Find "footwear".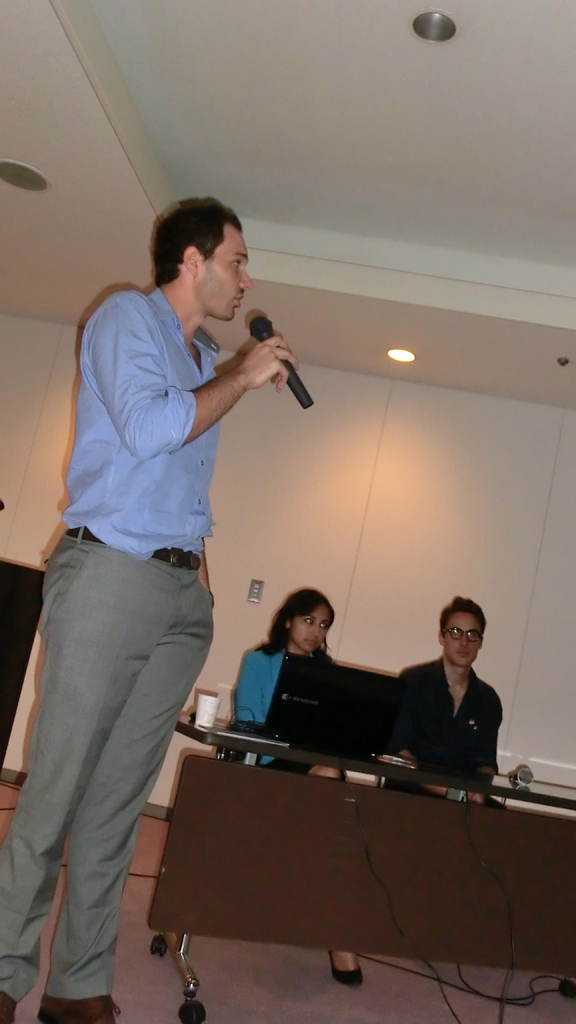
333/947/366/989.
